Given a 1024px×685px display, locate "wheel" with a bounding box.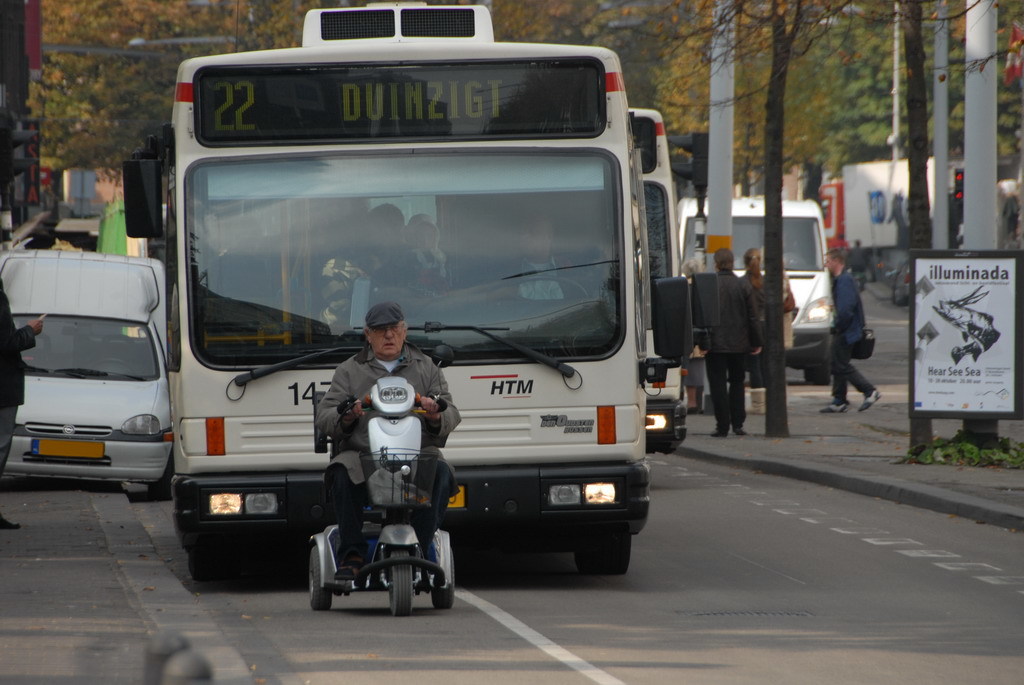
Located: [left=488, top=266, right=597, bottom=302].
